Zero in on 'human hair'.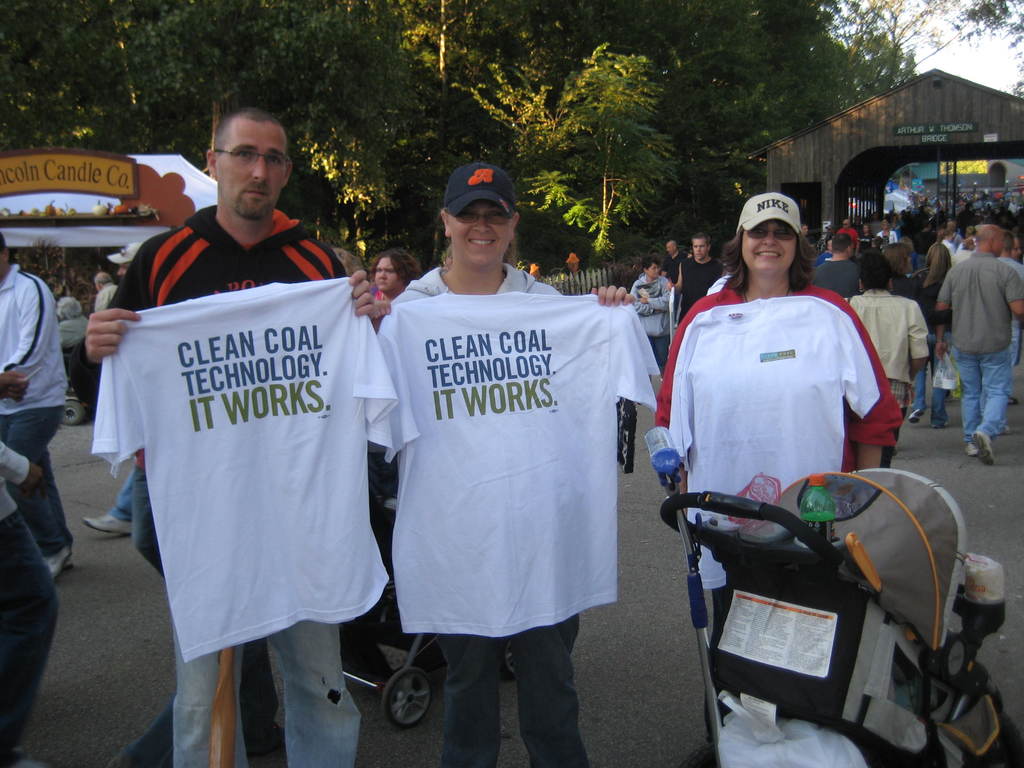
Zeroed in: [x1=914, y1=230, x2=934, y2=256].
